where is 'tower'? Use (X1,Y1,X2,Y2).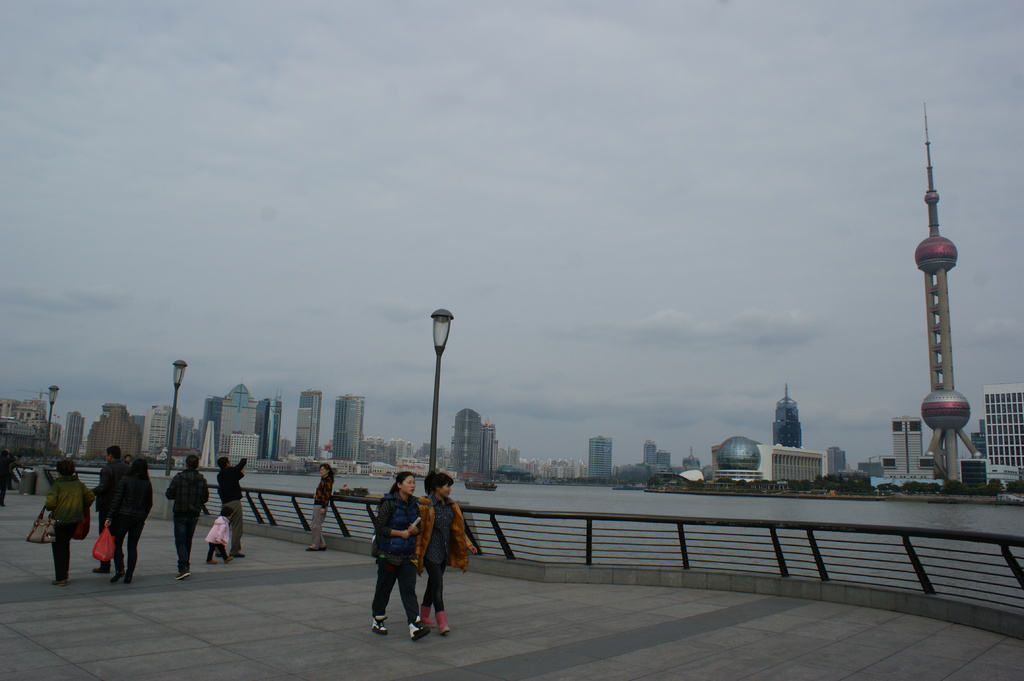
(876,193,993,475).
